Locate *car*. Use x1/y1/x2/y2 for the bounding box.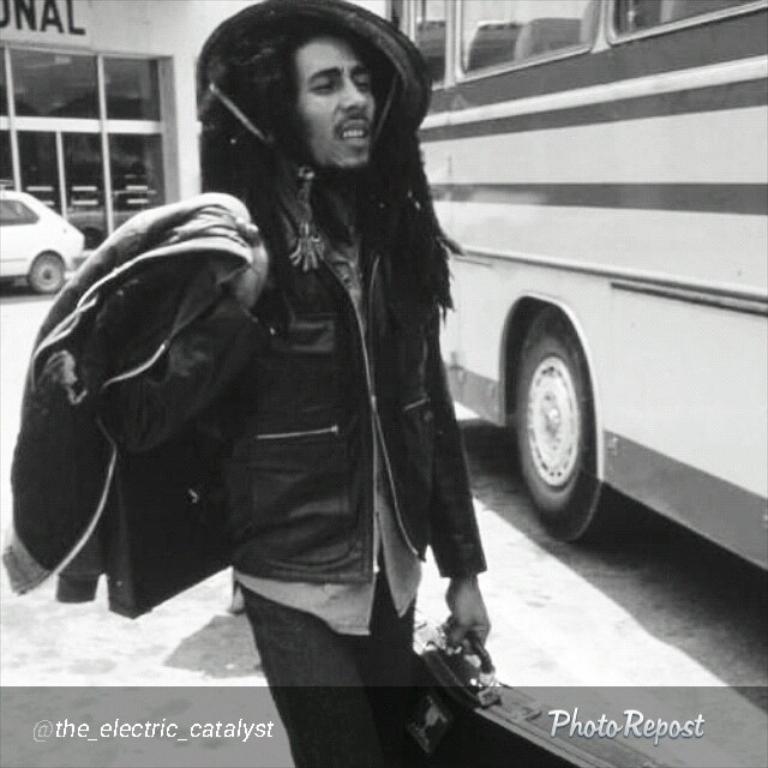
68/187/145/251.
